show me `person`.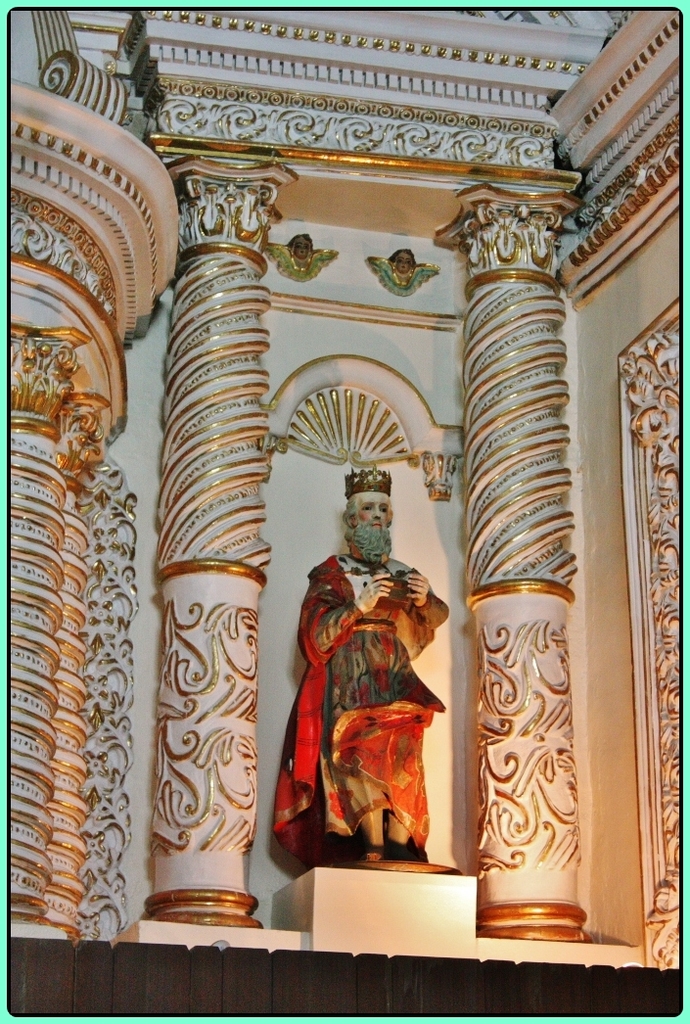
`person` is here: 265,483,473,920.
